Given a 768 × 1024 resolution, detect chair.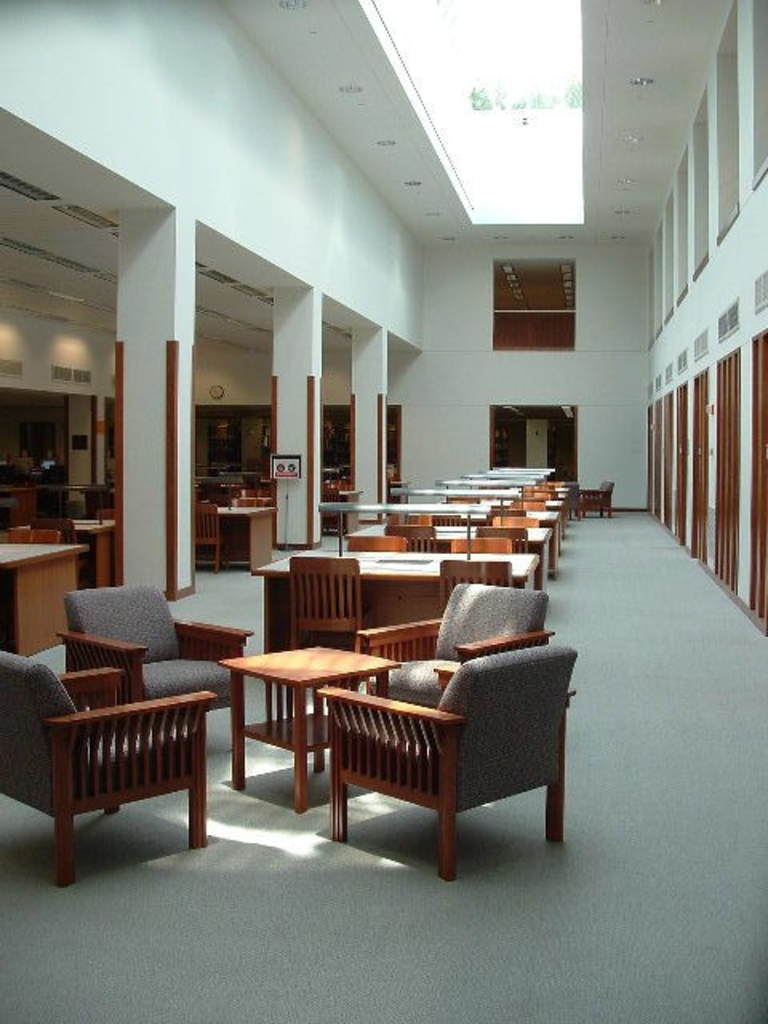
512 496 544 523.
